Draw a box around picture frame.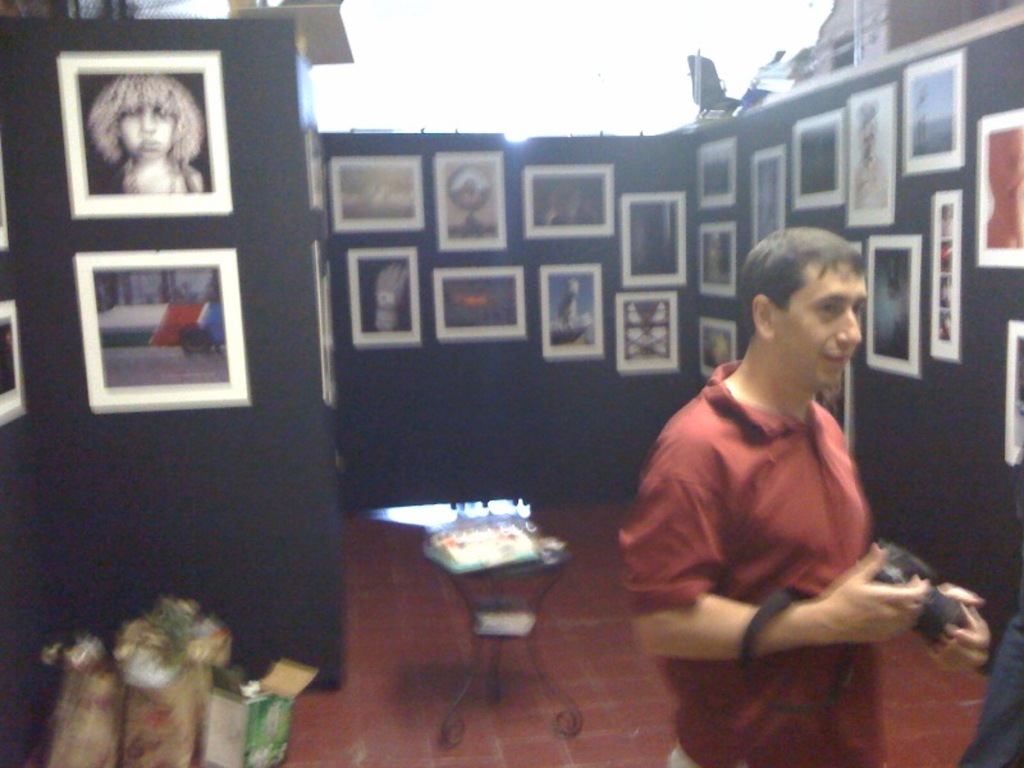
[797,100,842,209].
